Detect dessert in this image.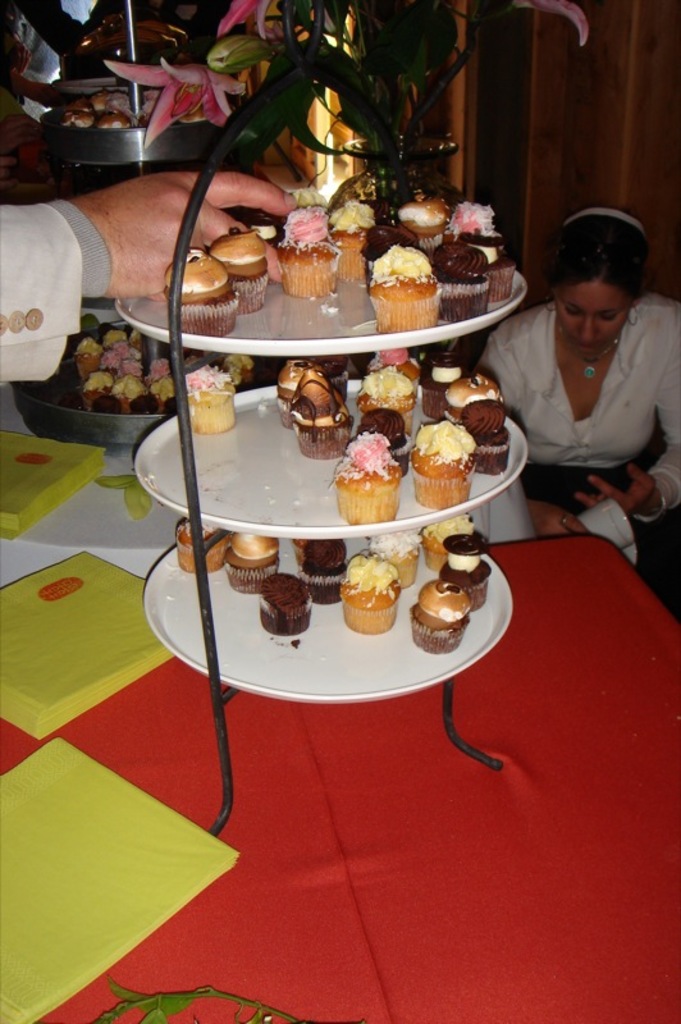
Detection: 333/550/401/632.
